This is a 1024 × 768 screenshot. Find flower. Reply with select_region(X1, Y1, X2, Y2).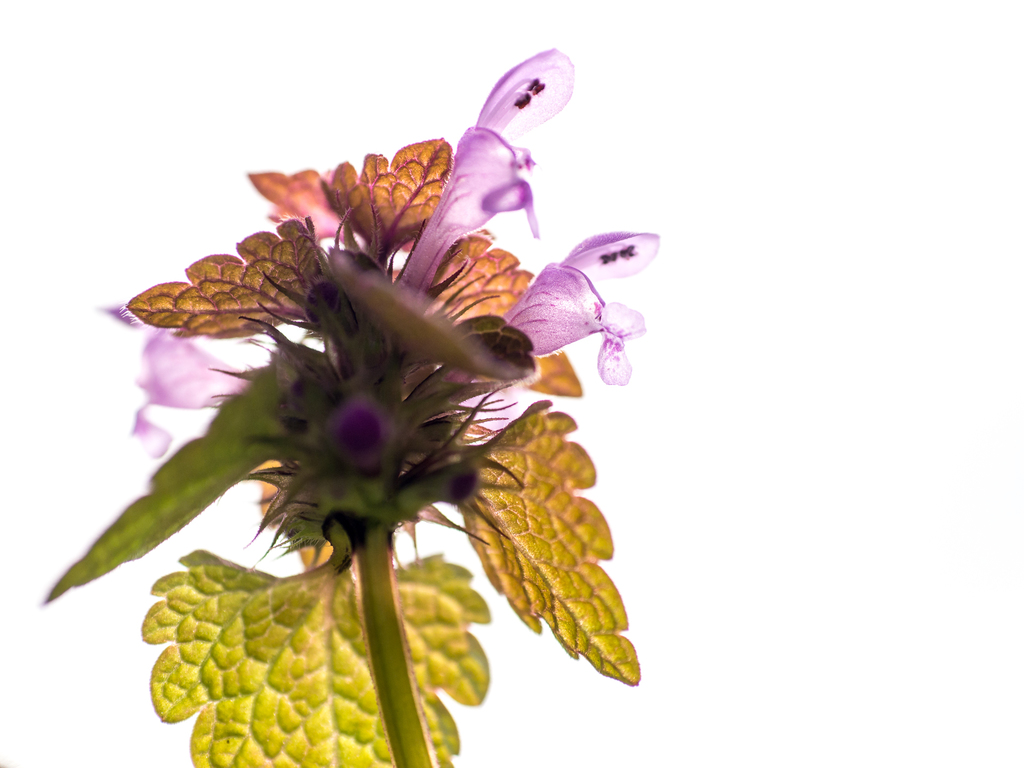
select_region(58, 71, 644, 684).
